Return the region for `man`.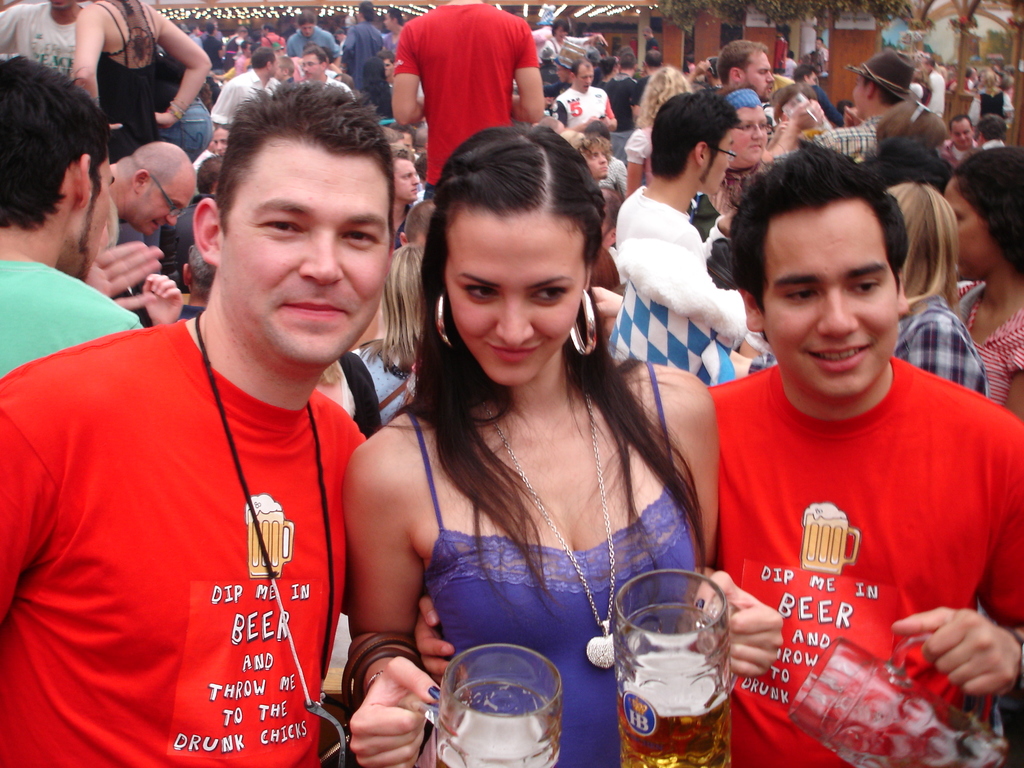
region(600, 56, 620, 89).
